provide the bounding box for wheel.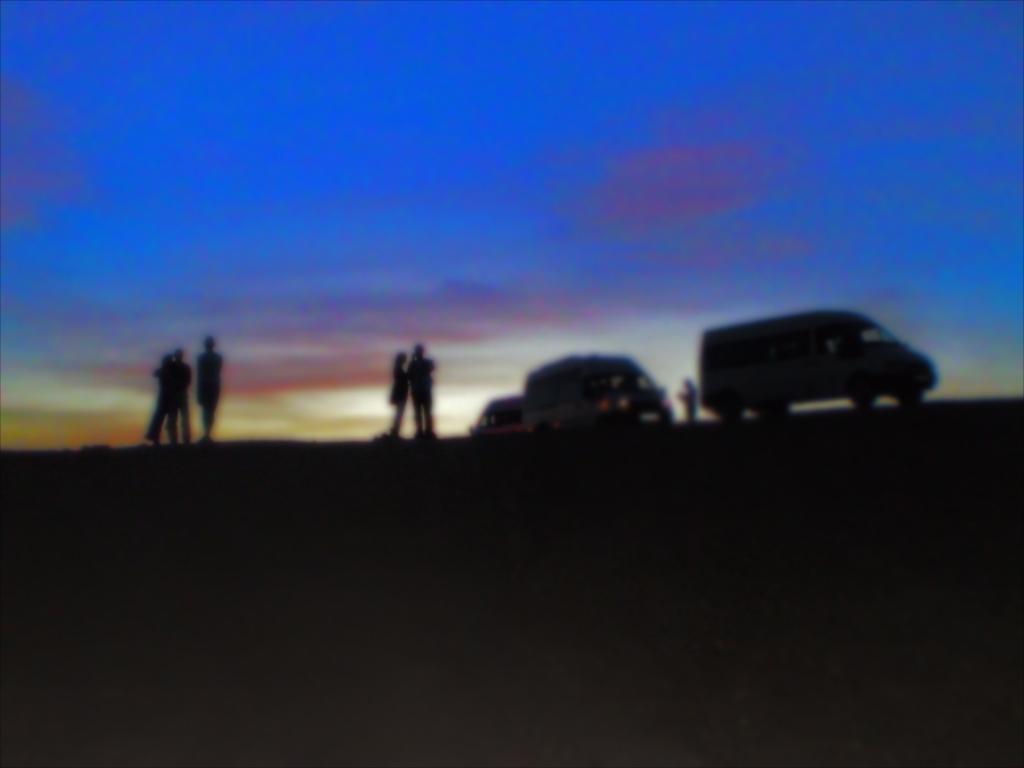
<region>758, 400, 790, 416</region>.
